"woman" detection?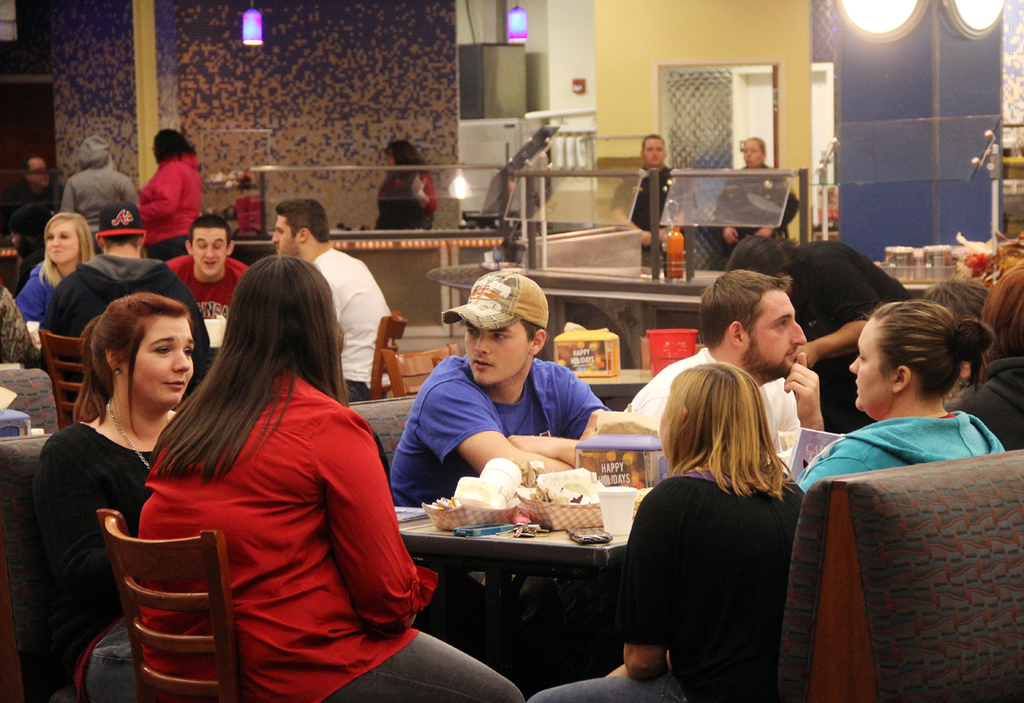
detection(7, 208, 93, 328)
